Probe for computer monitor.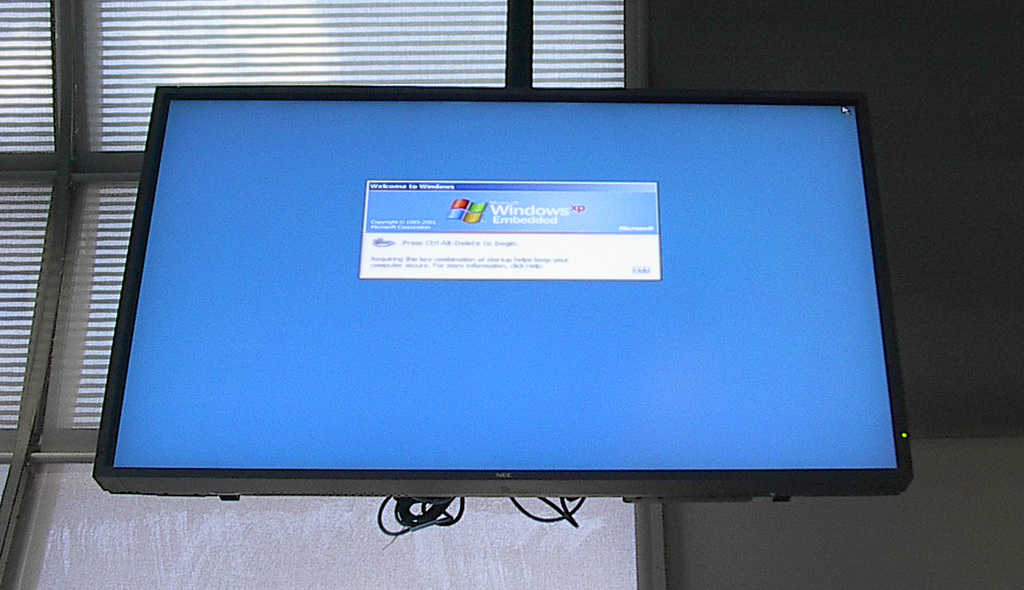
Probe result: <region>64, 73, 969, 589</region>.
